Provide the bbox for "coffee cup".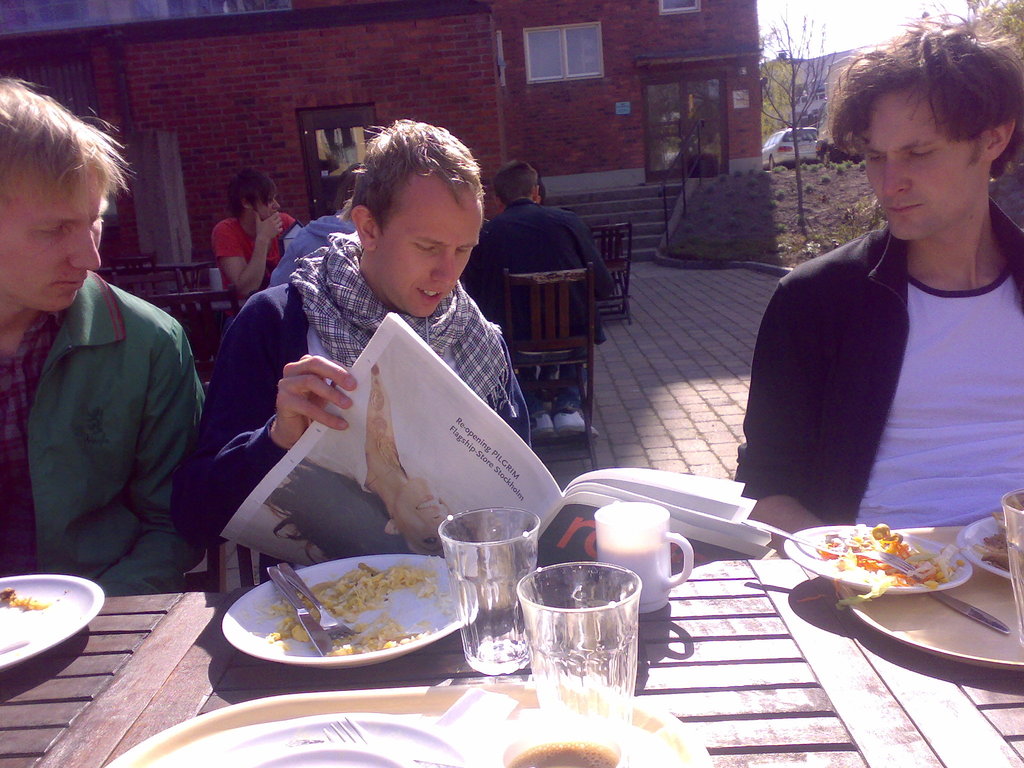
595, 502, 694, 612.
